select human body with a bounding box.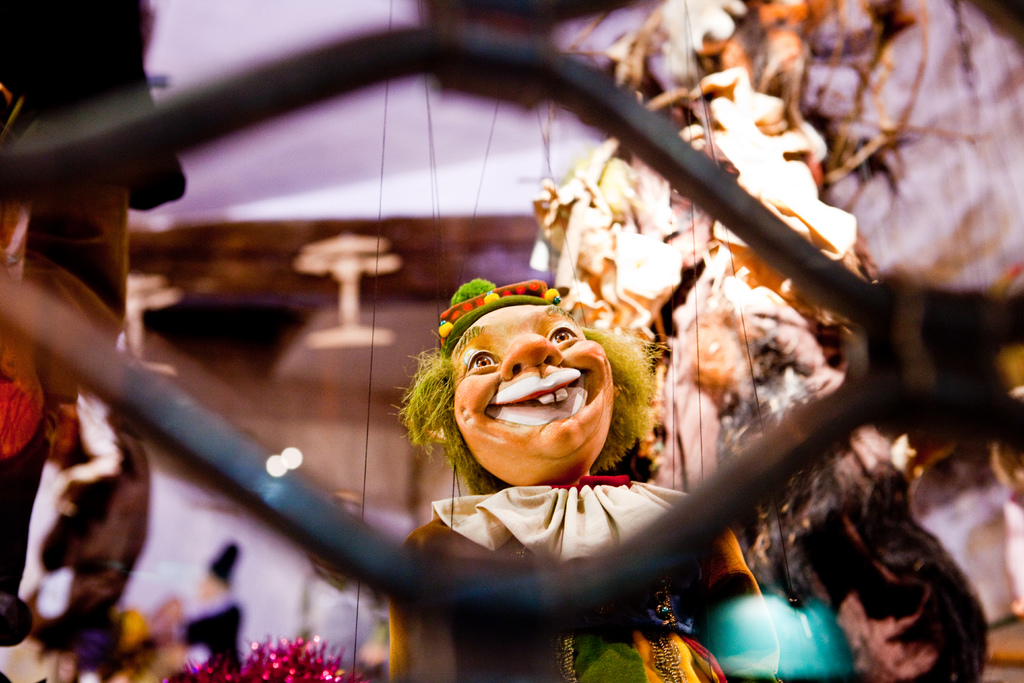
<region>184, 548, 246, 666</region>.
